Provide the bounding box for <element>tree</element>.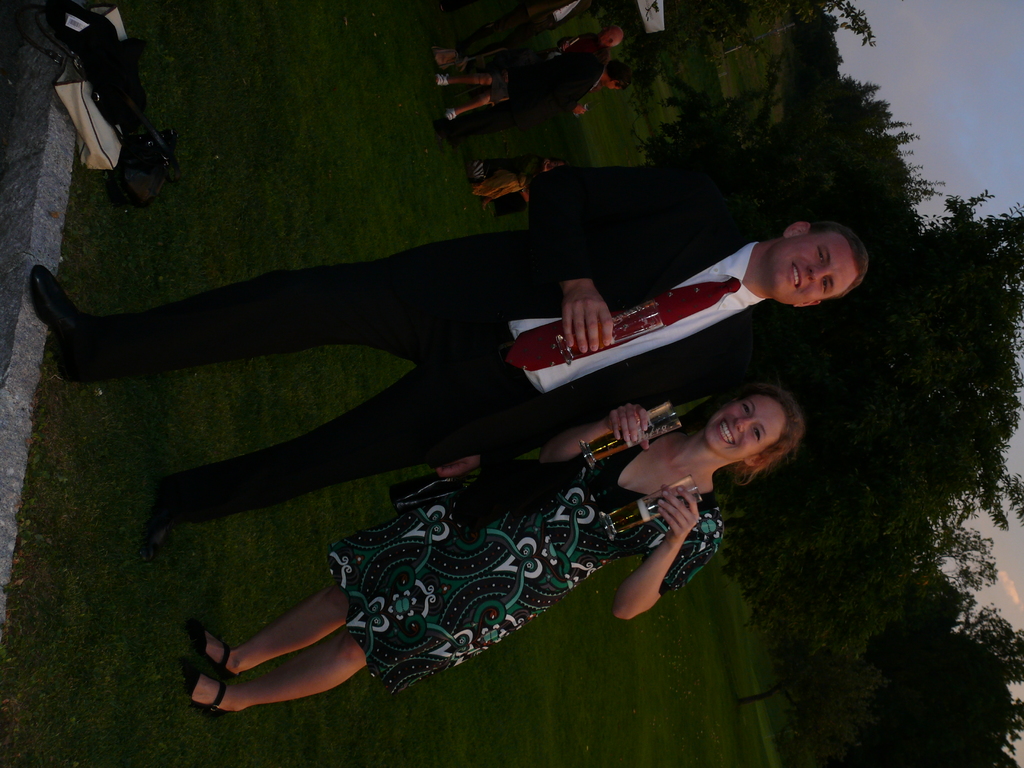
{"left": 607, "top": 0, "right": 920, "bottom": 173}.
